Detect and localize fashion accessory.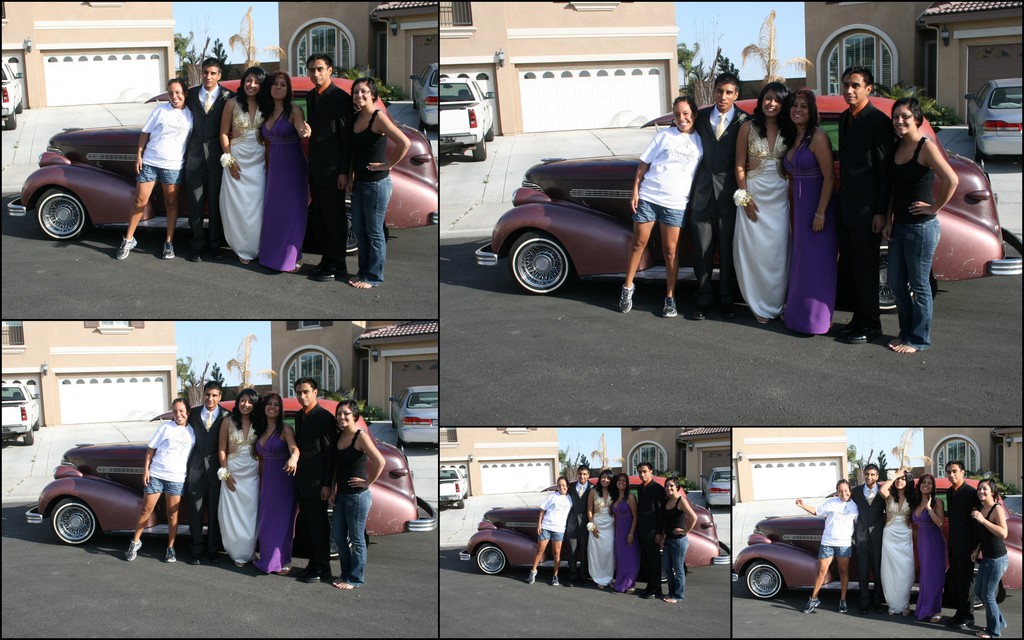
Localized at crop(812, 209, 828, 221).
